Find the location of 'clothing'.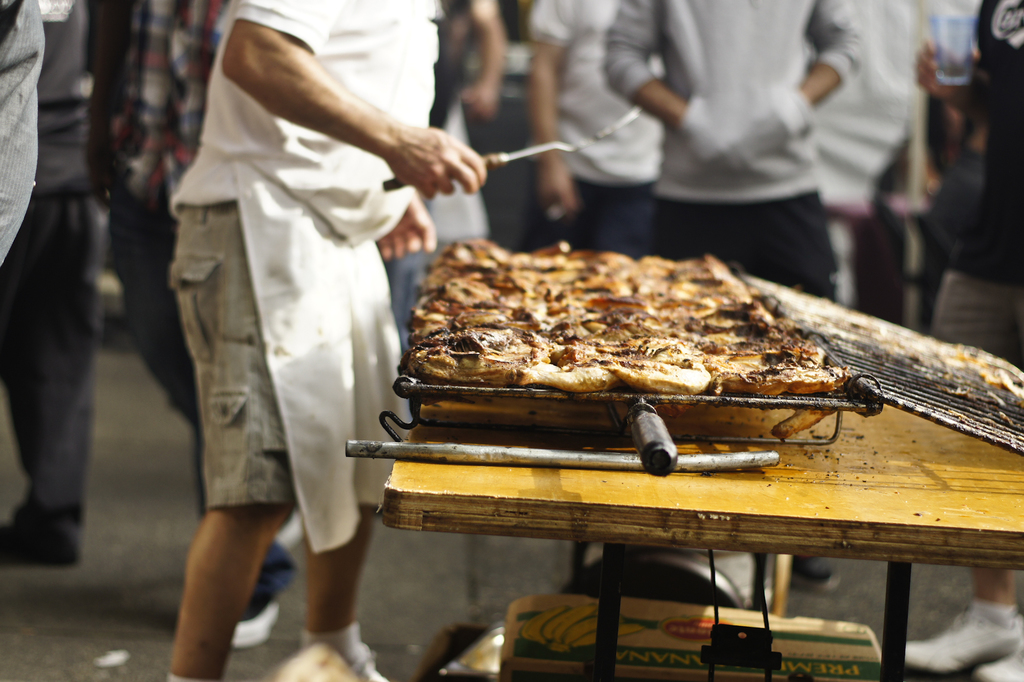
Location: (x1=164, y1=0, x2=439, y2=551).
